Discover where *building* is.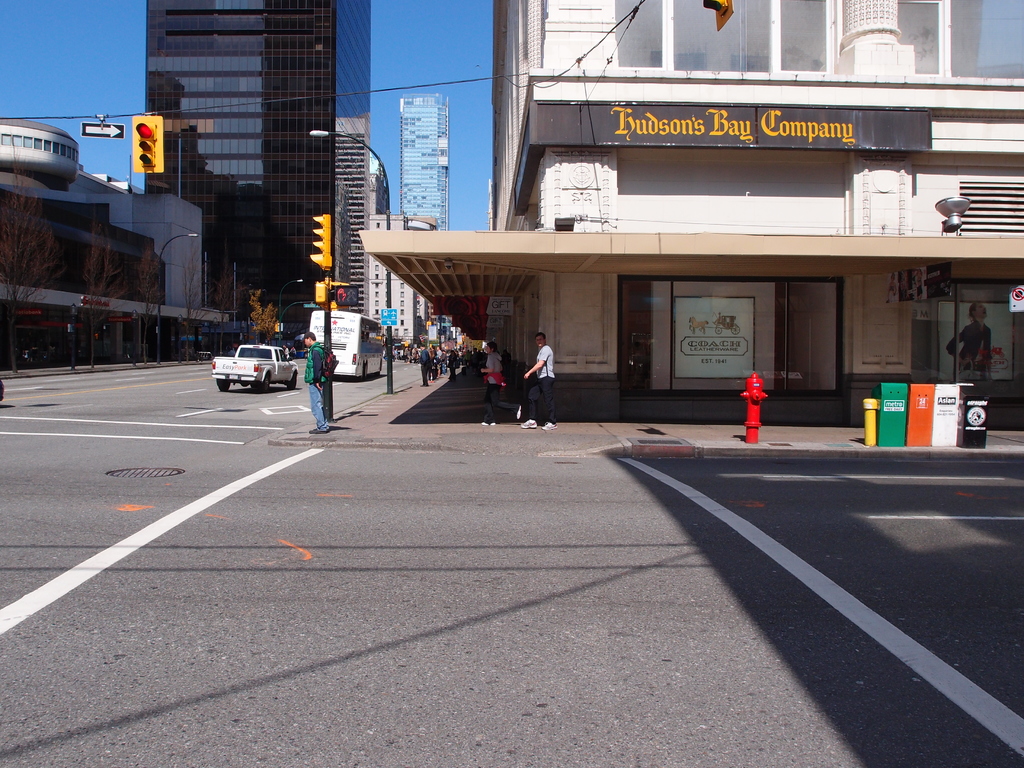
Discovered at locate(355, 0, 1023, 420).
